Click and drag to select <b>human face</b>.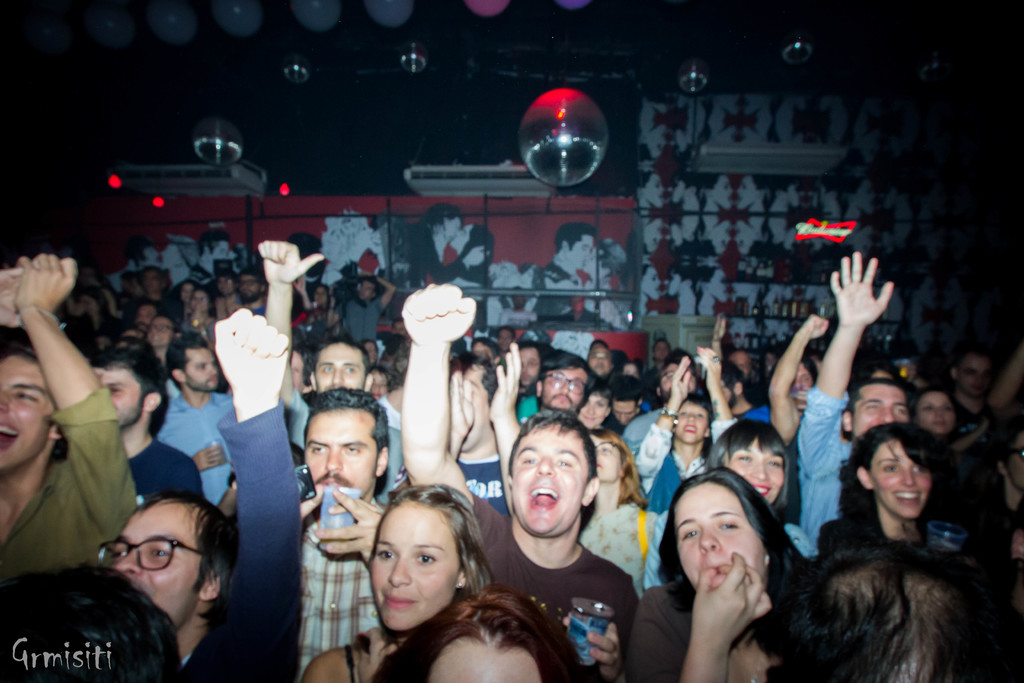
Selection: <region>466, 241, 487, 267</region>.
